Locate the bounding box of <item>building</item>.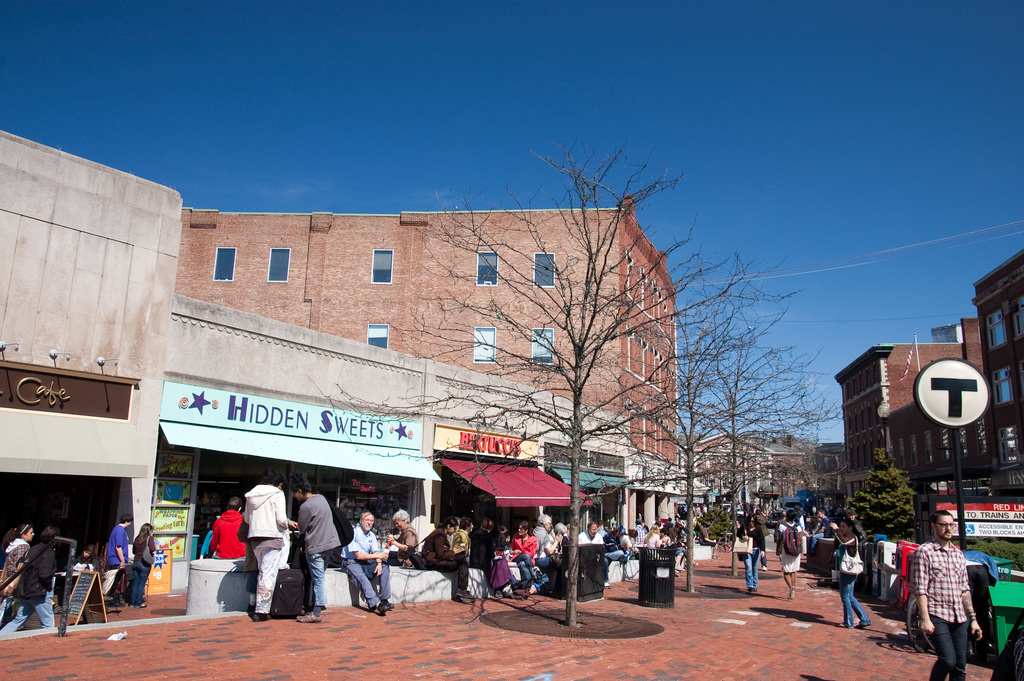
Bounding box: select_region(833, 318, 984, 507).
